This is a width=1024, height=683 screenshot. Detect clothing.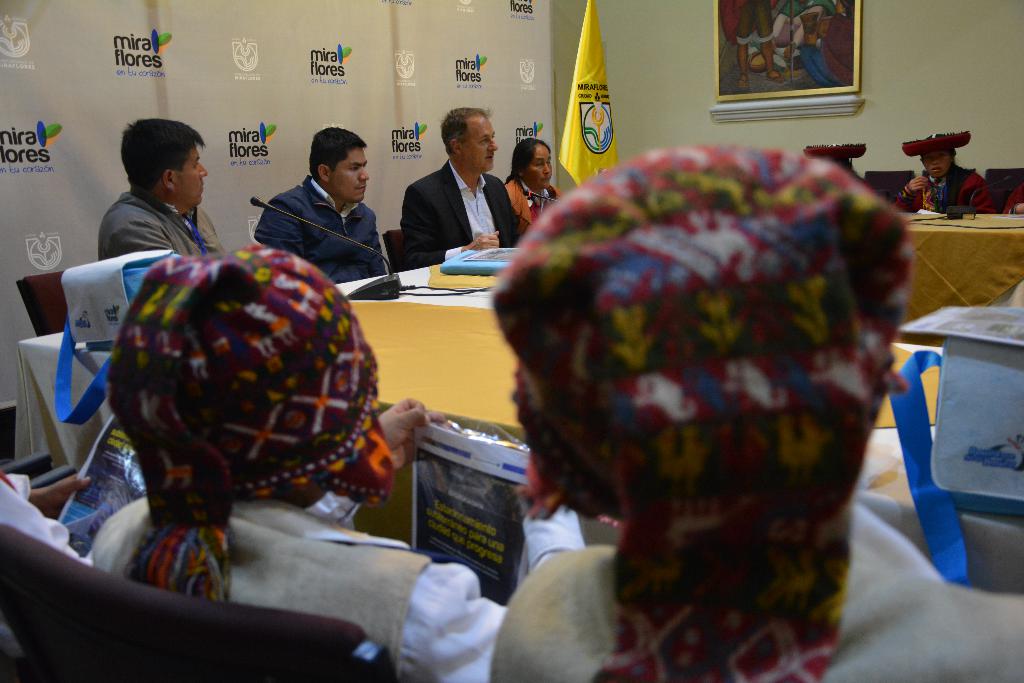
Rect(89, 479, 504, 682).
